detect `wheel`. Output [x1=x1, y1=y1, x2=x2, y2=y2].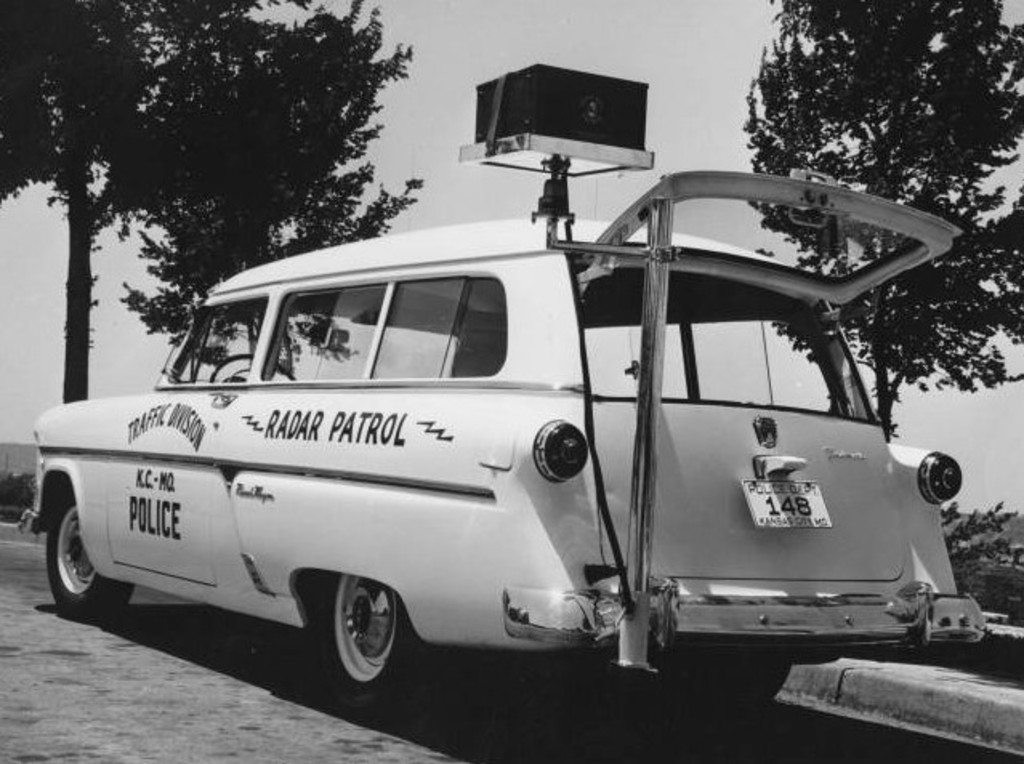
[x1=42, y1=495, x2=138, y2=626].
